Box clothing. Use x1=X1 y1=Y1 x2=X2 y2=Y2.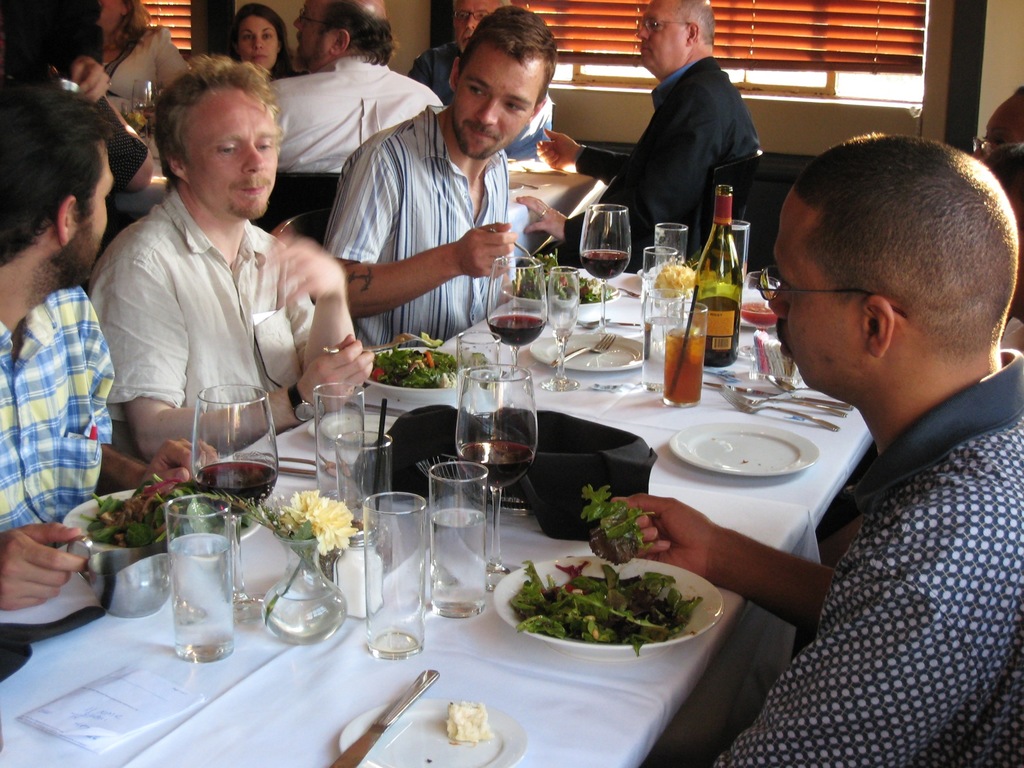
x1=328 y1=110 x2=515 y2=344.
